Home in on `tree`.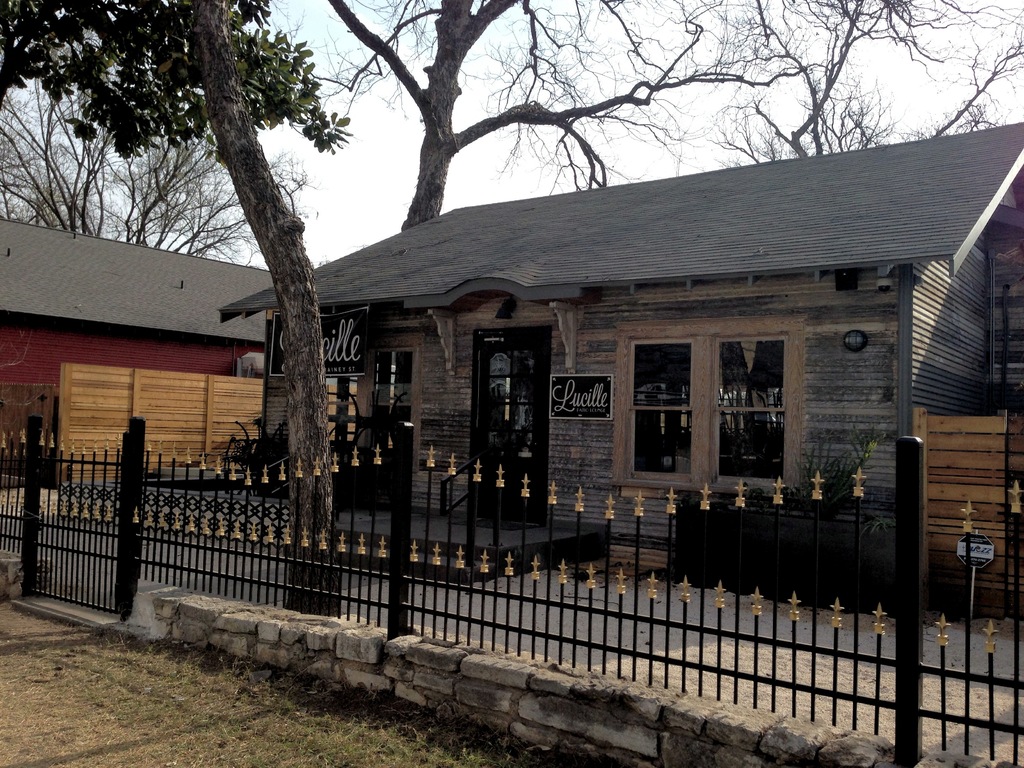
Homed in at {"left": 0, "top": 0, "right": 376, "bottom": 573}.
